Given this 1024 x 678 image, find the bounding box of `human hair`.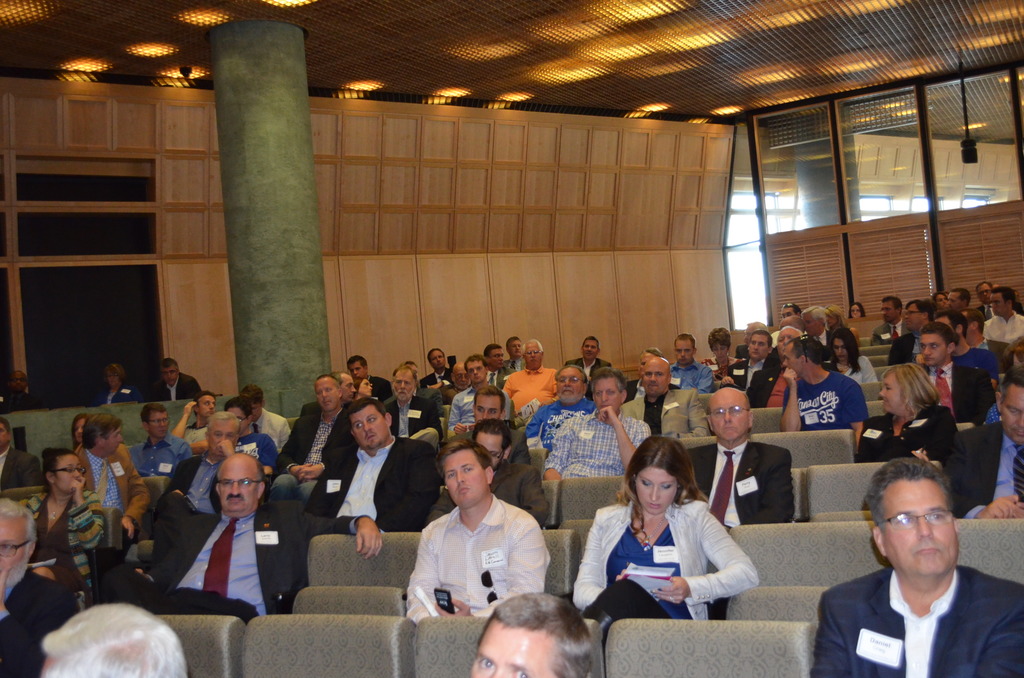
0 416 13 438.
